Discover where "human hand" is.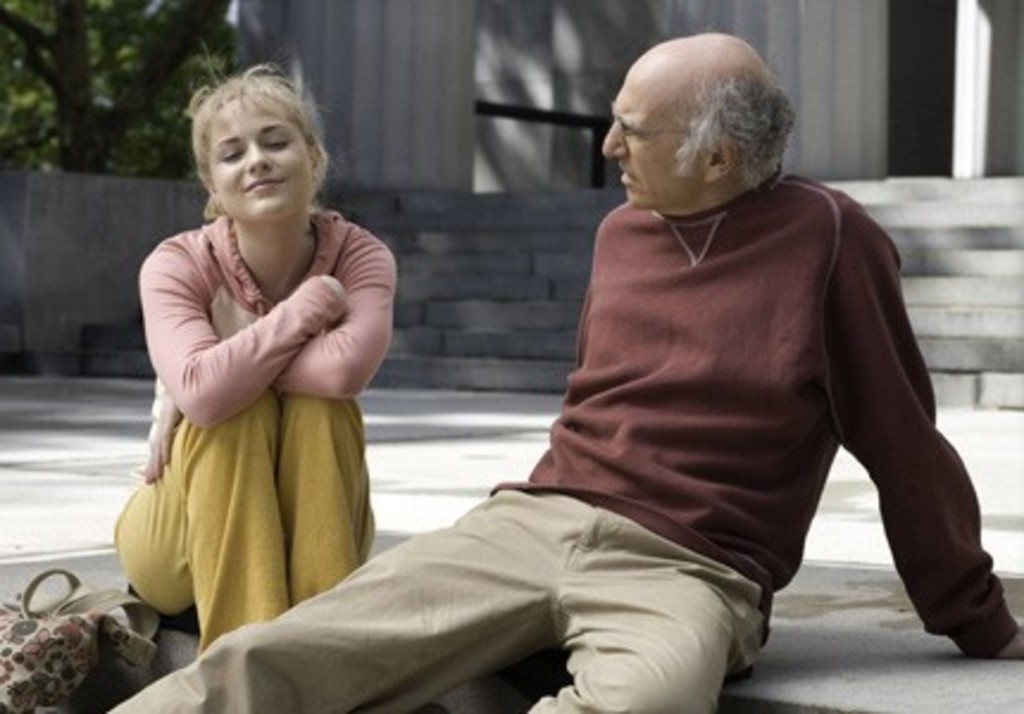
Discovered at pyautogui.locateOnScreen(993, 612, 1022, 659).
